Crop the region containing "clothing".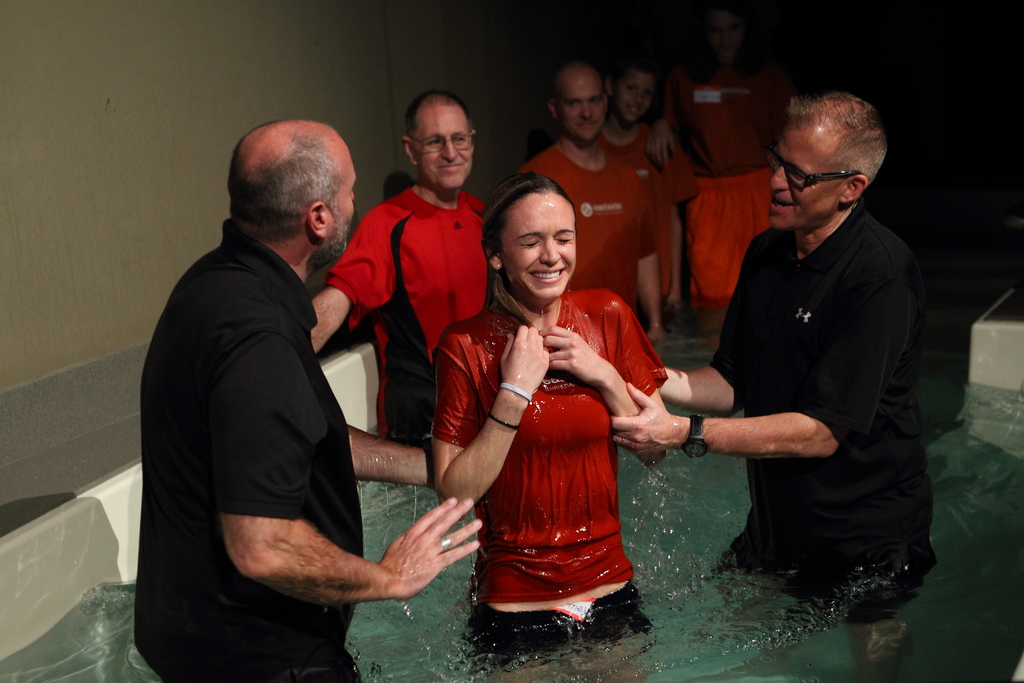
Crop region: bbox(327, 177, 491, 436).
